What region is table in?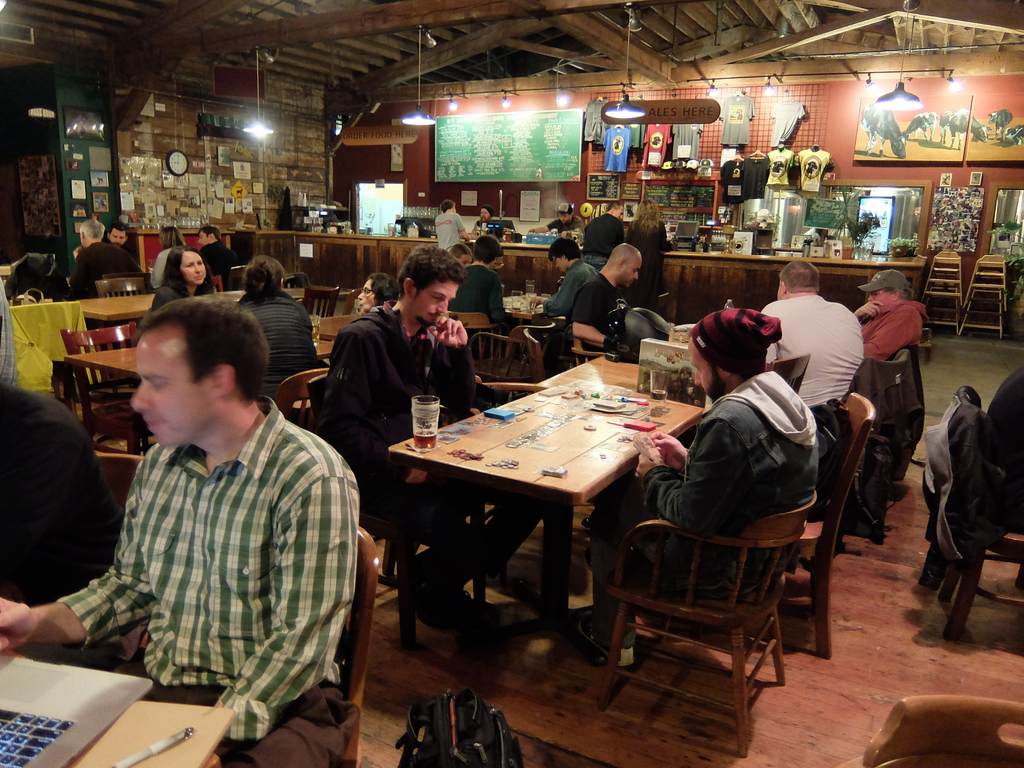
387:373:703:675.
